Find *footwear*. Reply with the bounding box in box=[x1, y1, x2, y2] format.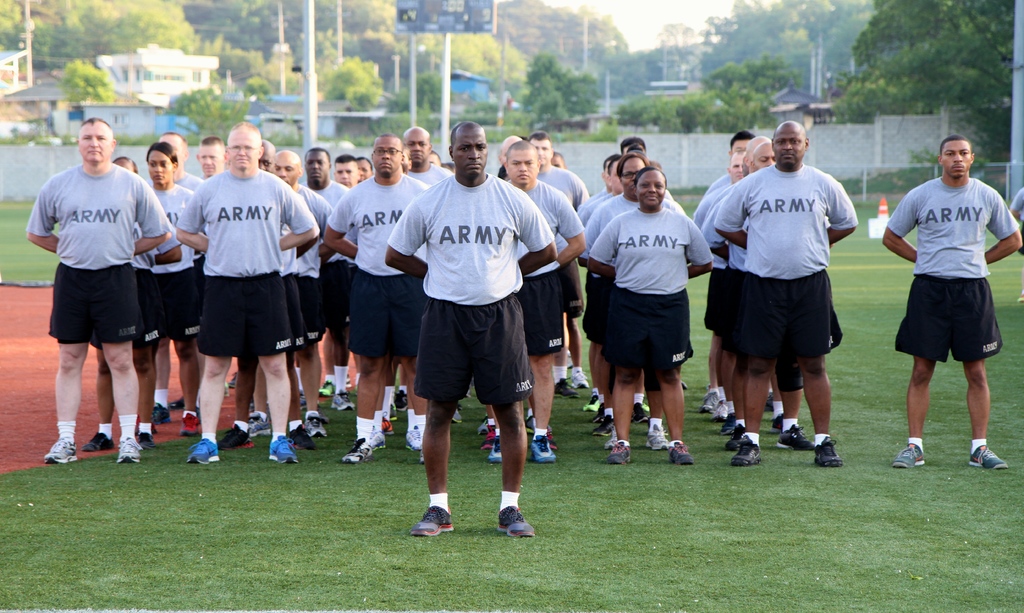
box=[481, 417, 486, 434].
